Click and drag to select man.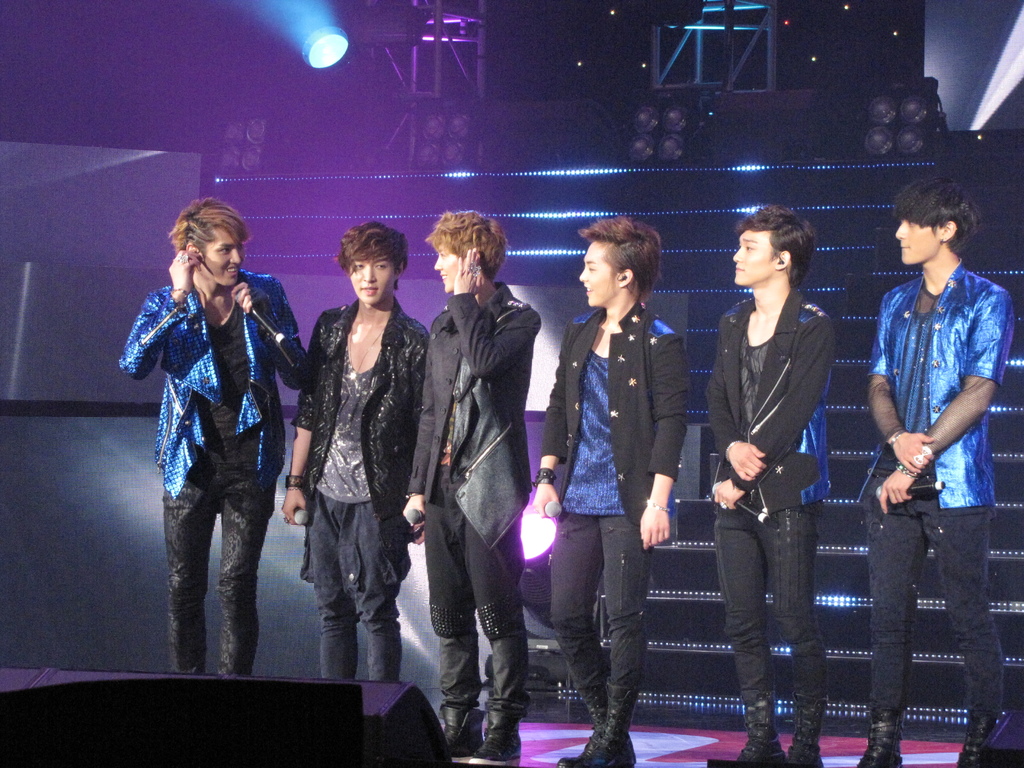
Selection: bbox=[705, 207, 840, 767].
